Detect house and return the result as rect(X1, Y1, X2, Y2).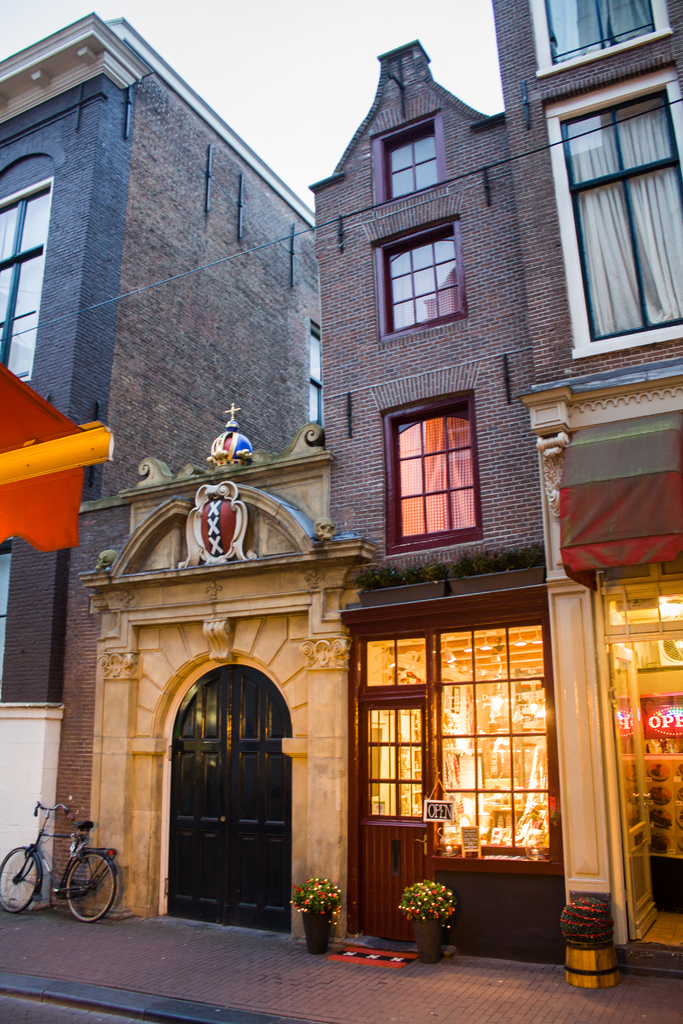
rect(38, 37, 678, 939).
